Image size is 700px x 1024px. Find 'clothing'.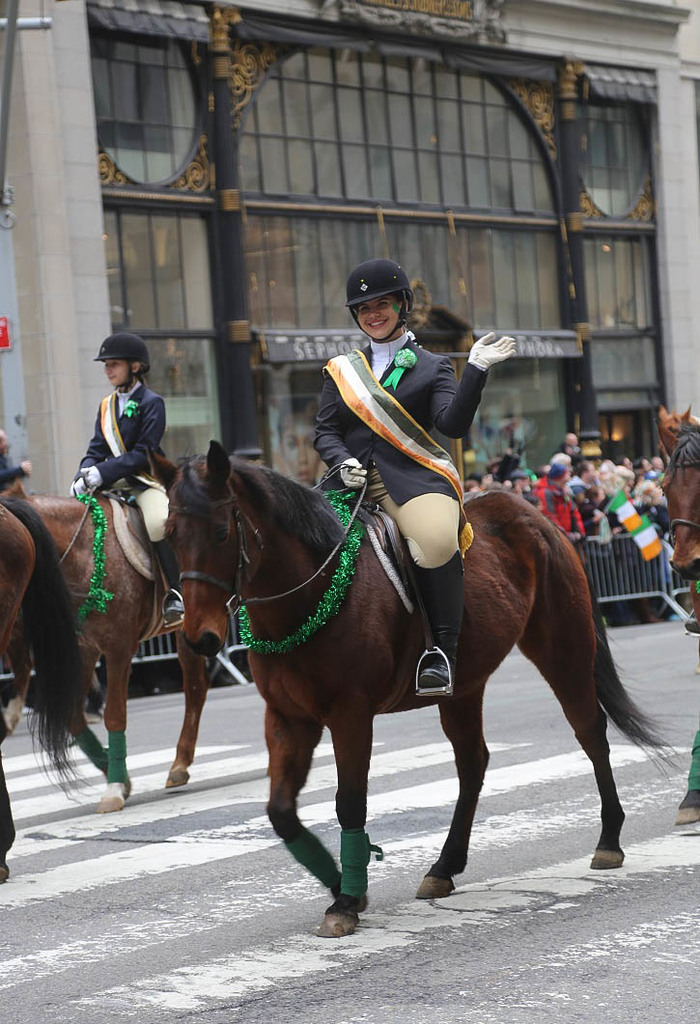
[80, 372, 174, 543].
